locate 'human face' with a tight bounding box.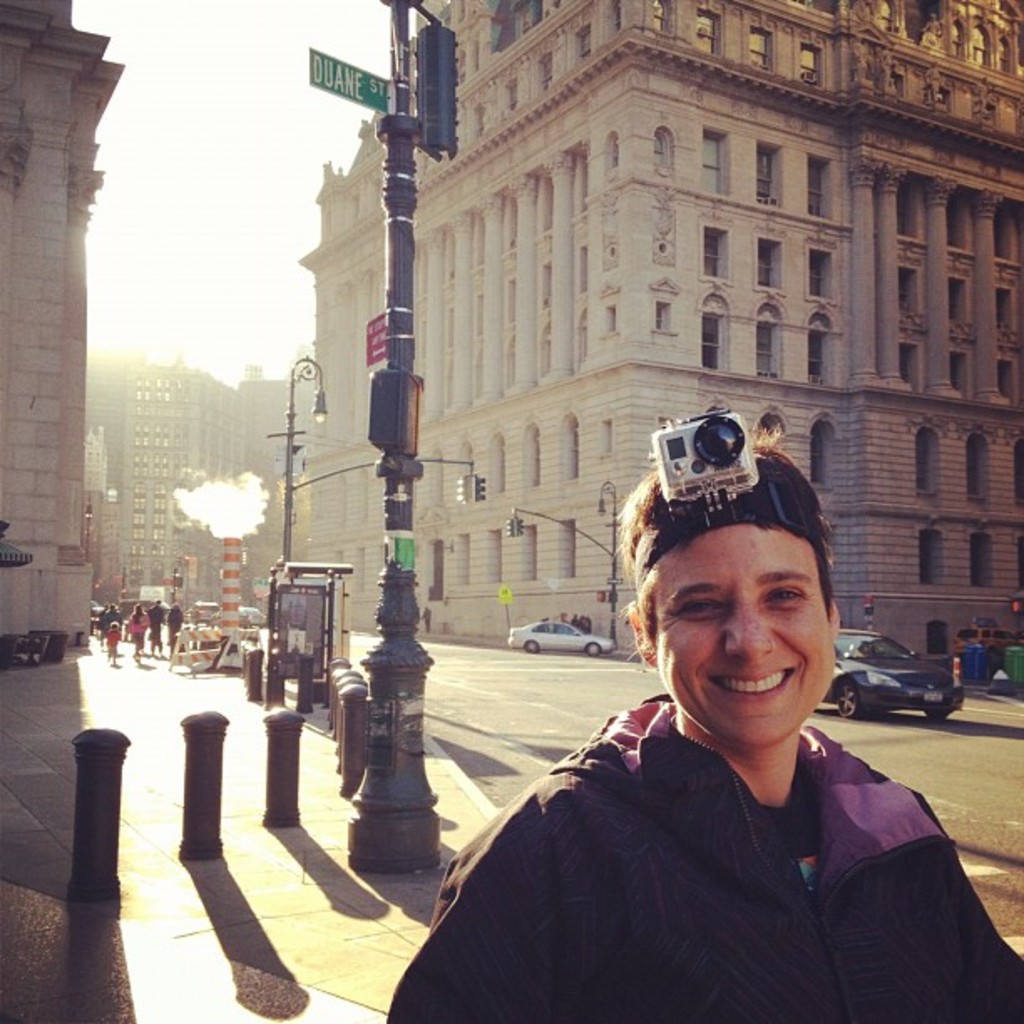
rect(654, 524, 835, 746).
